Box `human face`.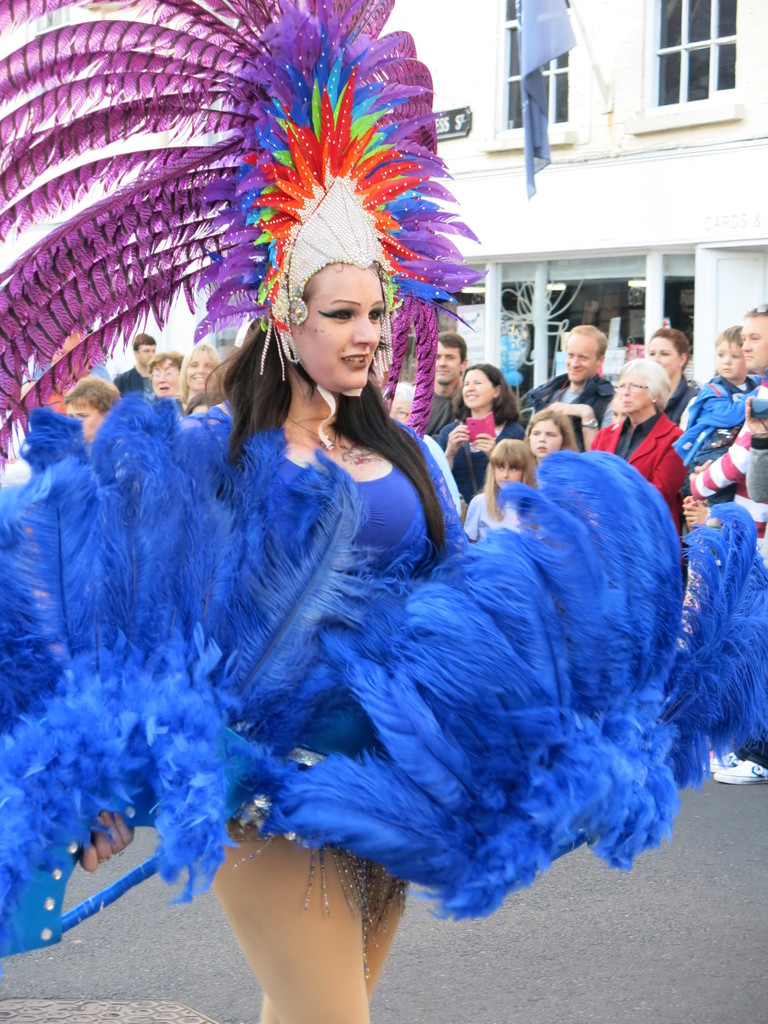
614 371 655 406.
